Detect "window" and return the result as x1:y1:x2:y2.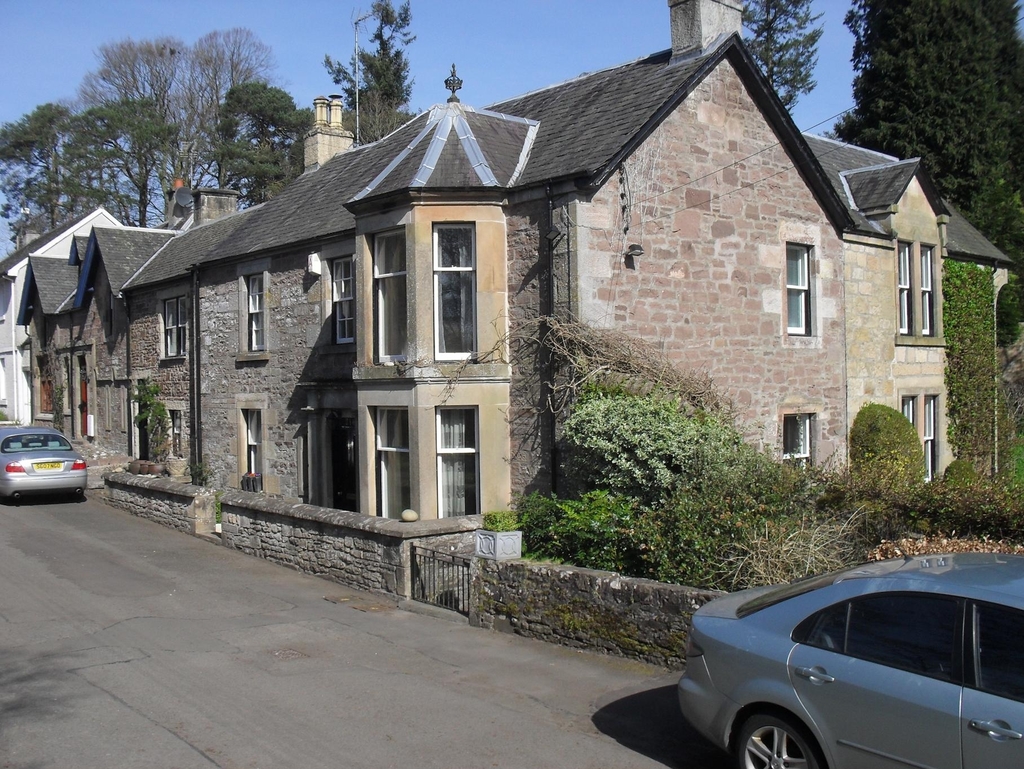
374:231:404:362.
